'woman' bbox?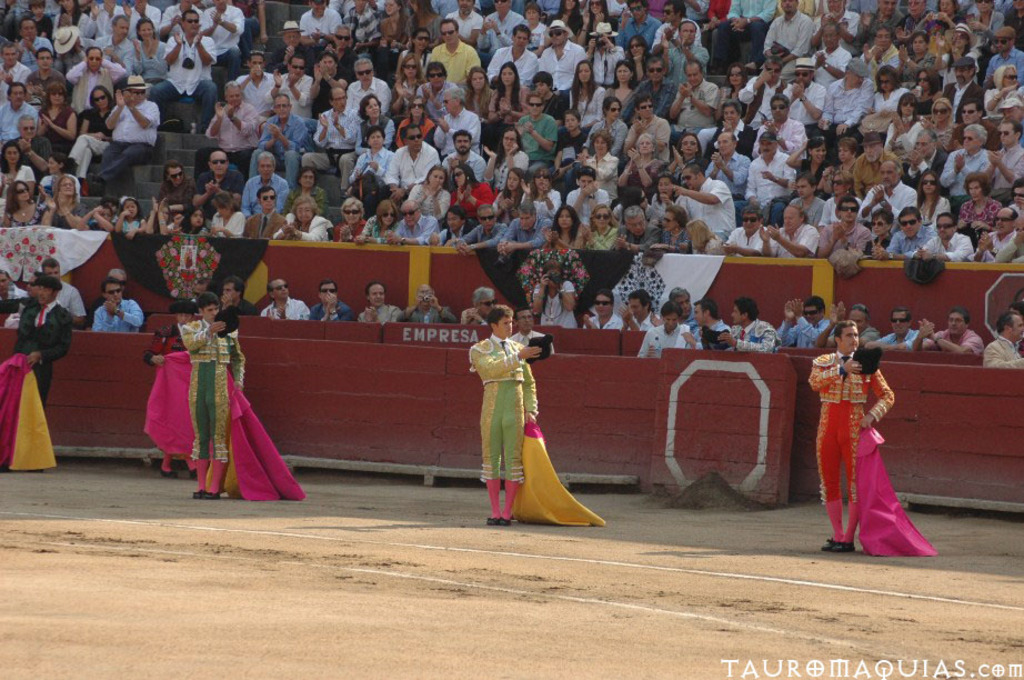
[x1=132, y1=18, x2=169, y2=84]
